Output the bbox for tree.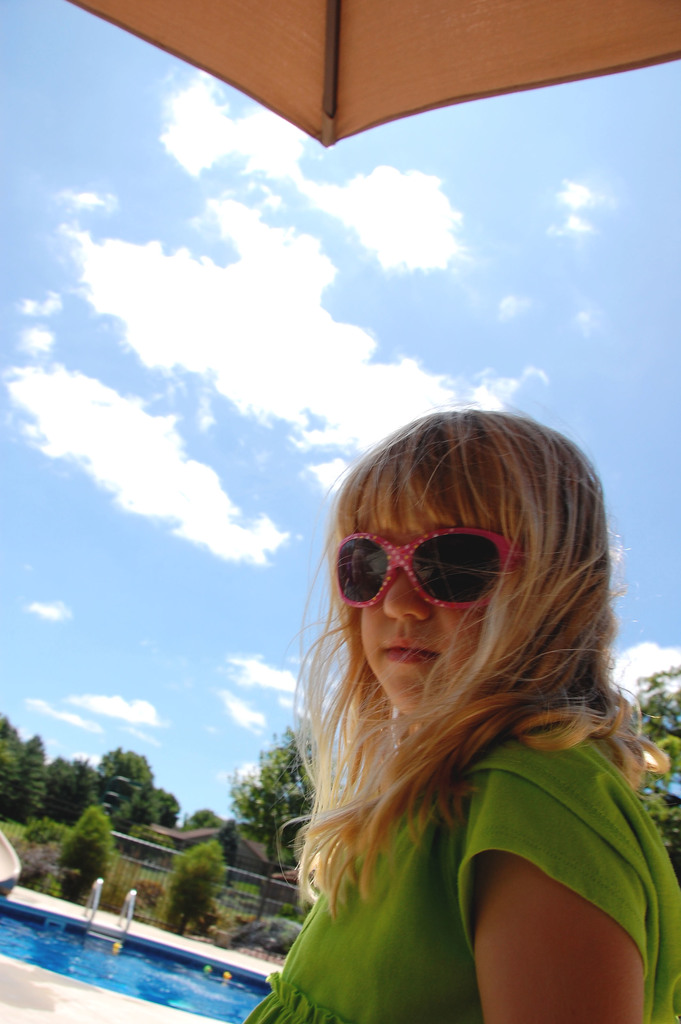
x1=98, y1=739, x2=152, y2=832.
